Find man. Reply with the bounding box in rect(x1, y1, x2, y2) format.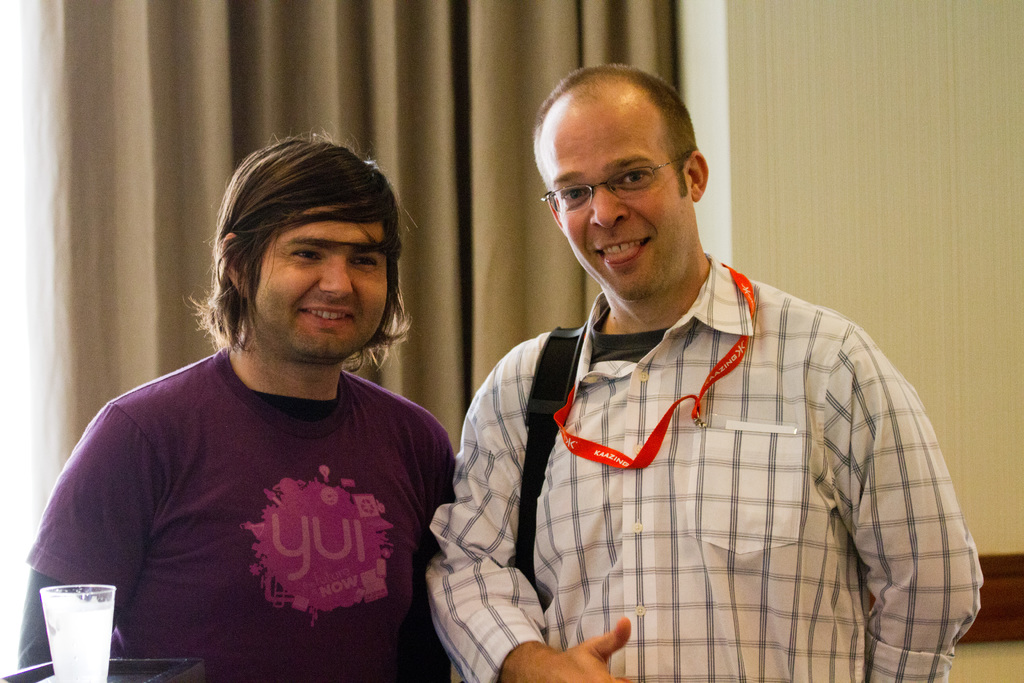
rect(421, 83, 961, 682).
